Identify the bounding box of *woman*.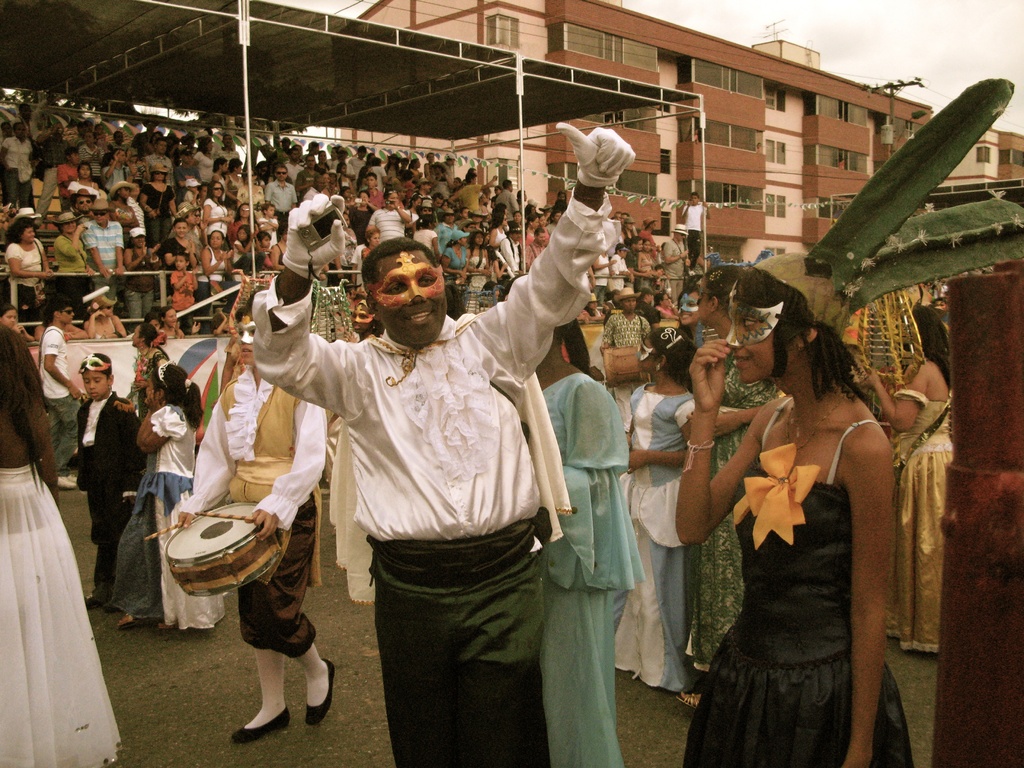
region(313, 148, 331, 175).
